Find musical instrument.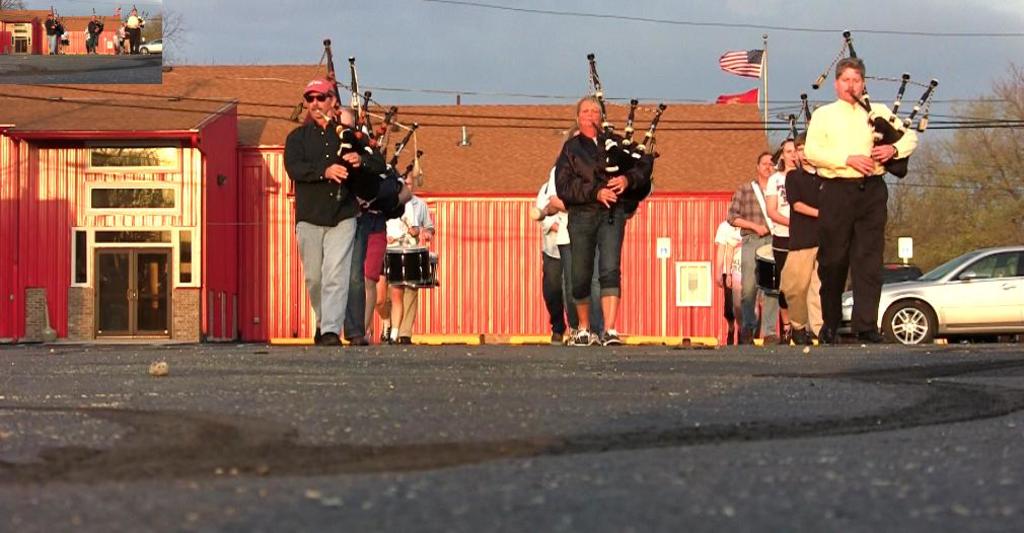
pyautogui.locateOnScreen(779, 87, 828, 206).
